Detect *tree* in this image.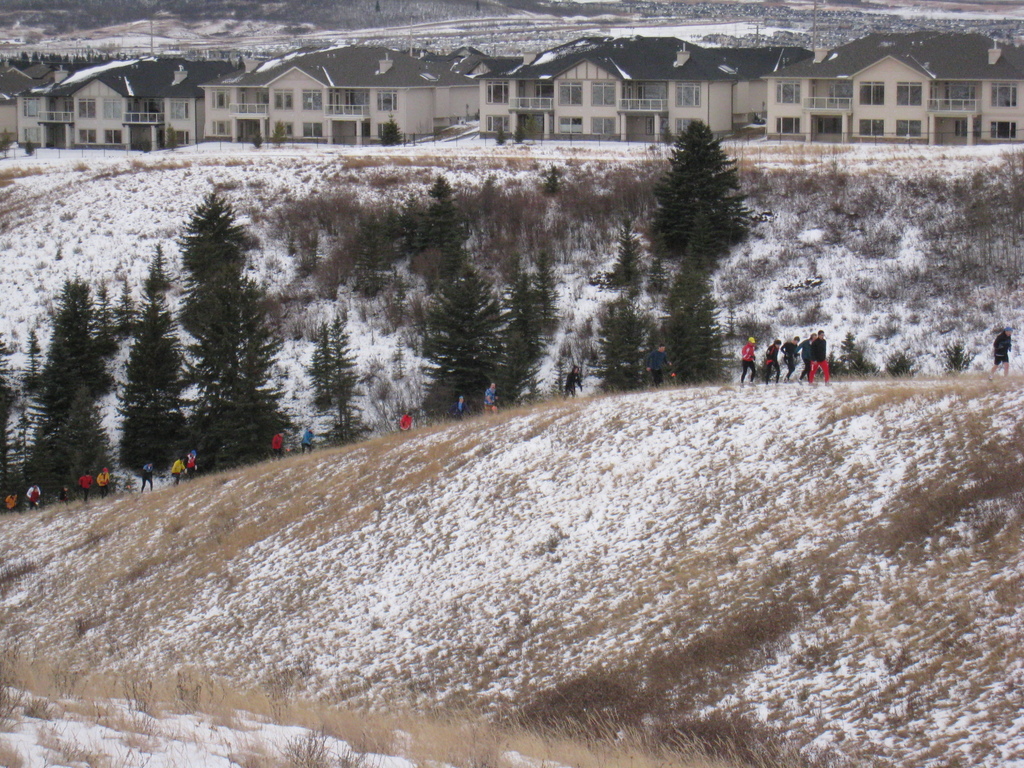
Detection: 21:387:124:516.
